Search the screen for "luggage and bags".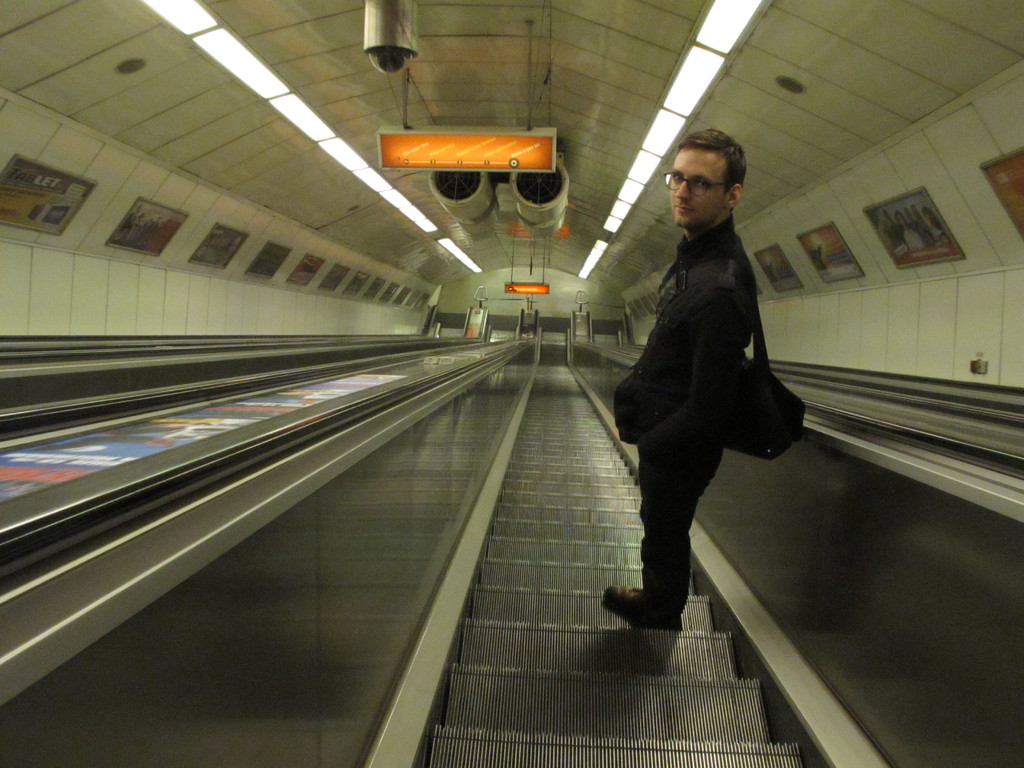
Found at <box>655,241,799,460</box>.
